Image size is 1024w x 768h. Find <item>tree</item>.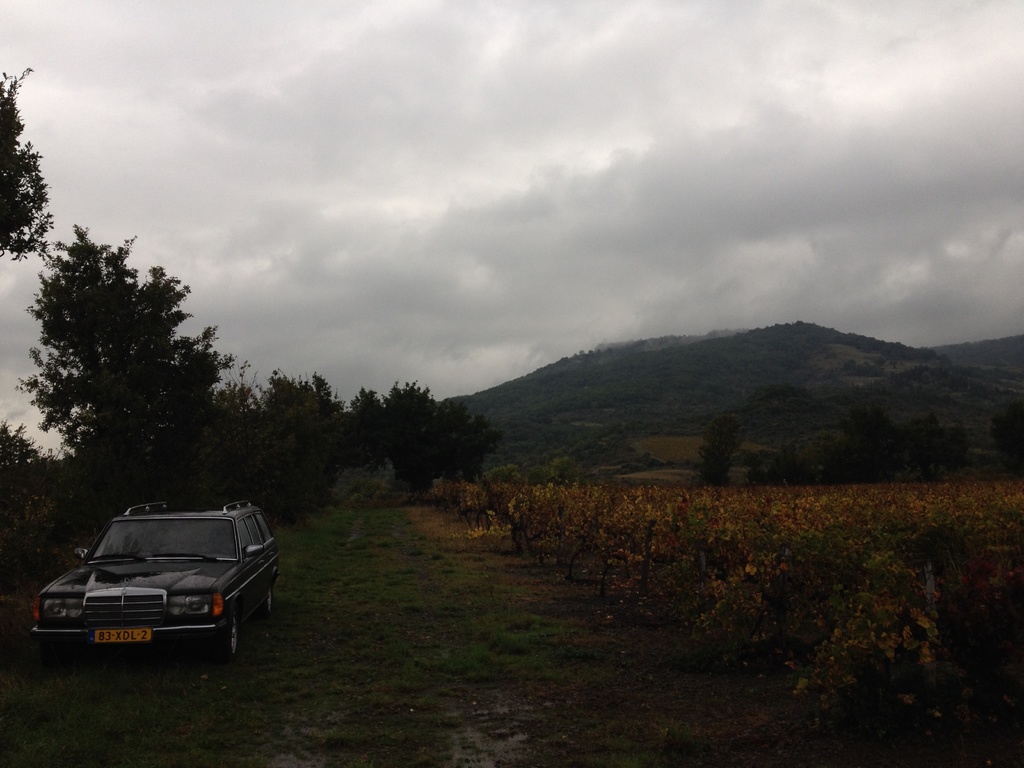
(left=344, top=387, right=384, bottom=474).
